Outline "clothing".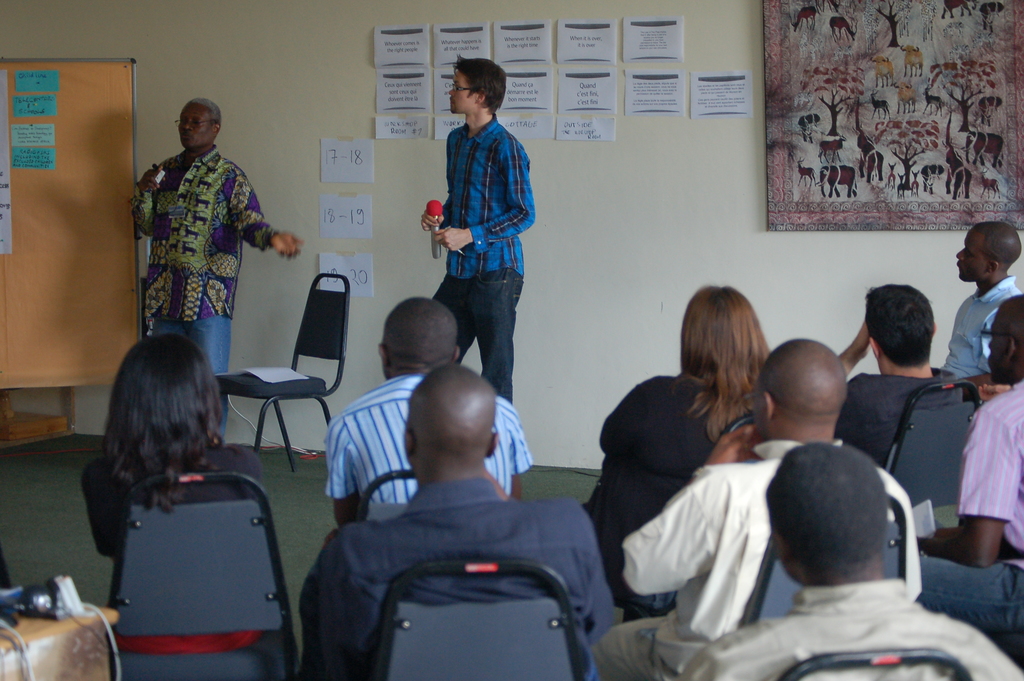
Outline: box(691, 577, 1021, 680).
